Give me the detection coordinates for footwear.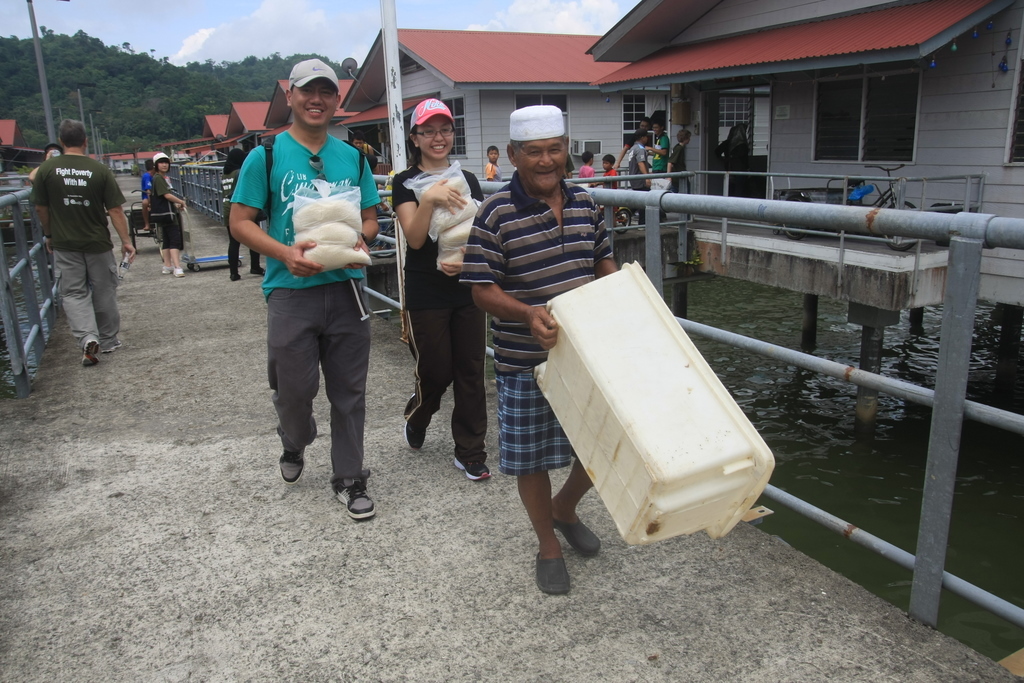
left=101, top=341, right=121, bottom=352.
